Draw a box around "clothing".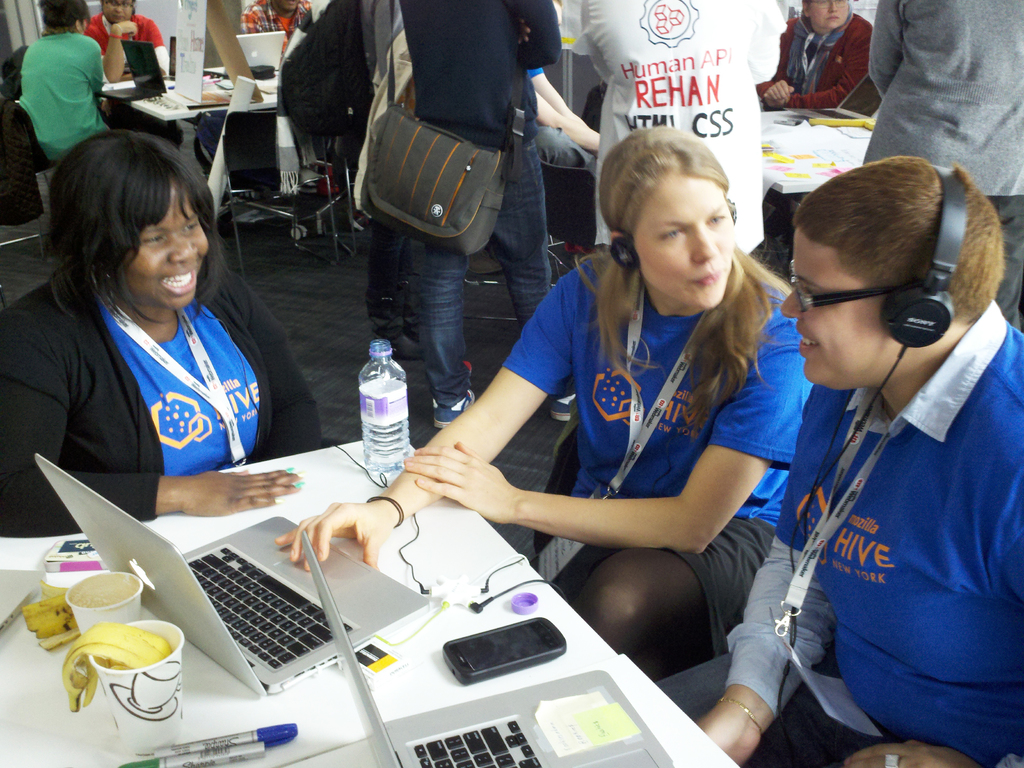
[x1=861, y1=0, x2=1023, y2=336].
